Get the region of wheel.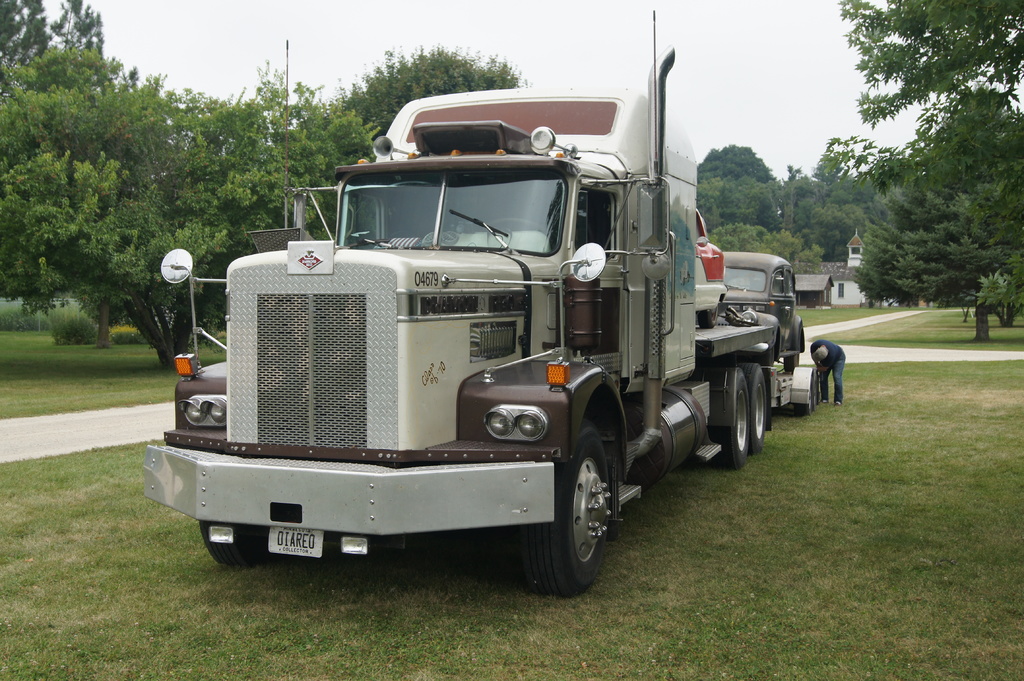
rect(813, 374, 819, 404).
